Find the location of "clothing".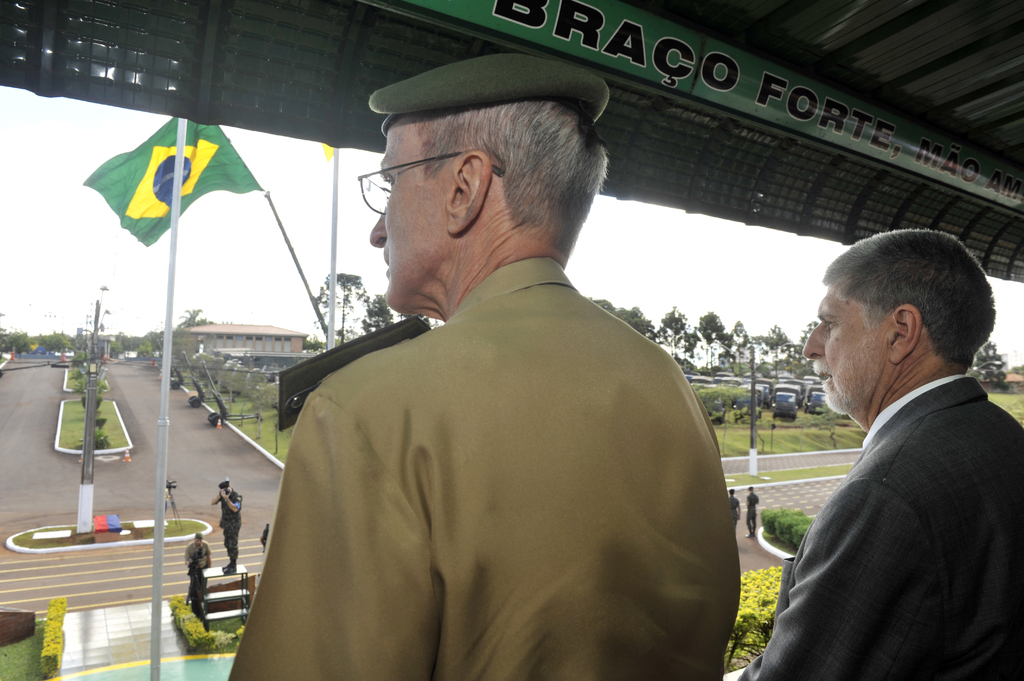
Location: [left=252, top=239, right=744, bottom=668].
